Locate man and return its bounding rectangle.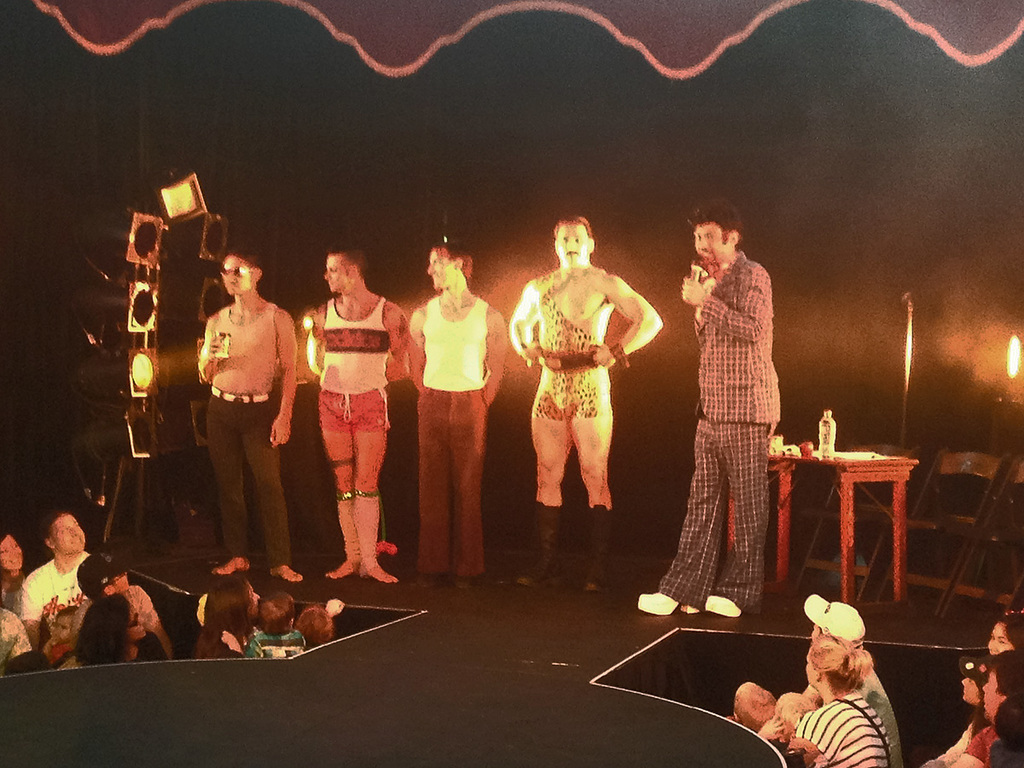
<region>800, 602, 904, 767</region>.
